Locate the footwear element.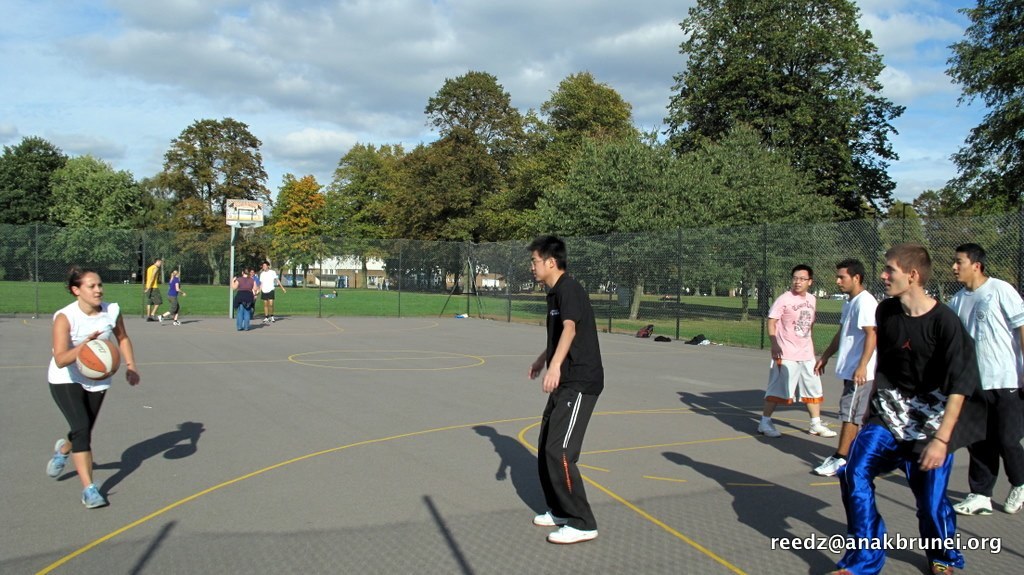
Element bbox: <bbox>263, 314, 267, 321</bbox>.
